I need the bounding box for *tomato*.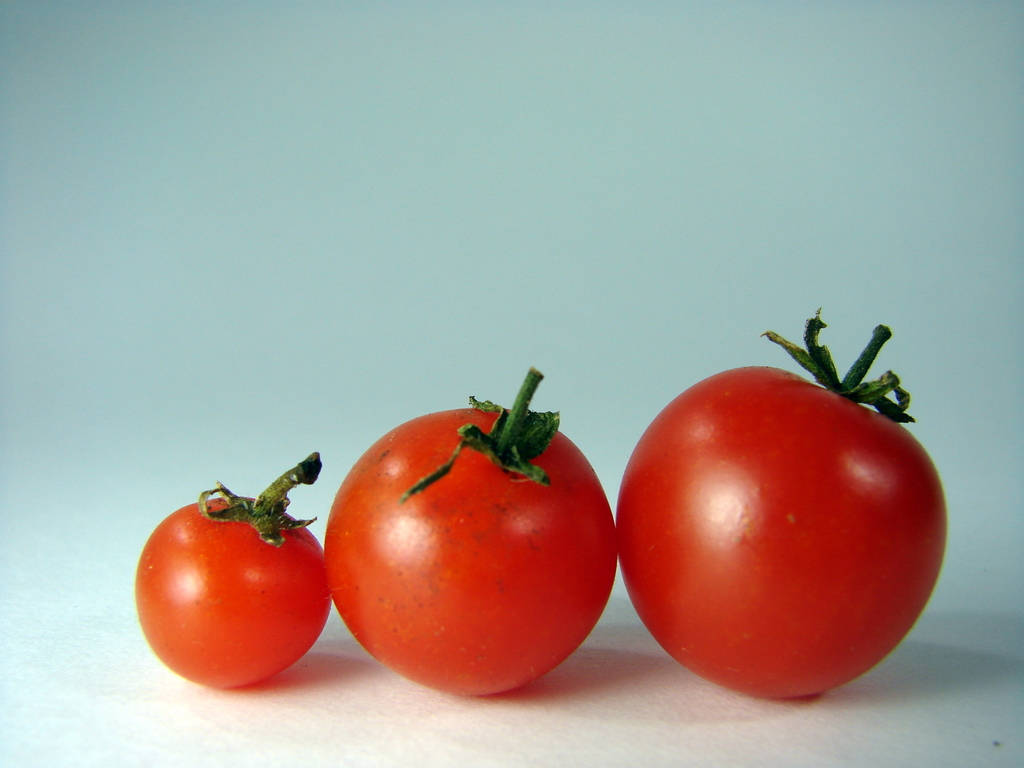
Here it is: x1=323 y1=363 x2=620 y2=693.
